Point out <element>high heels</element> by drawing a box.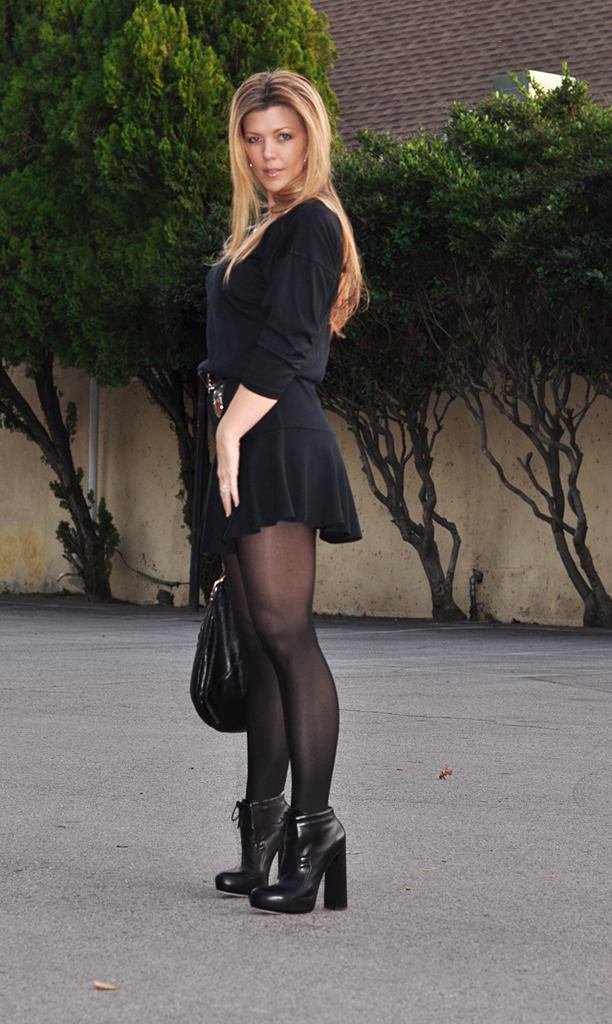
select_region(212, 797, 289, 898).
